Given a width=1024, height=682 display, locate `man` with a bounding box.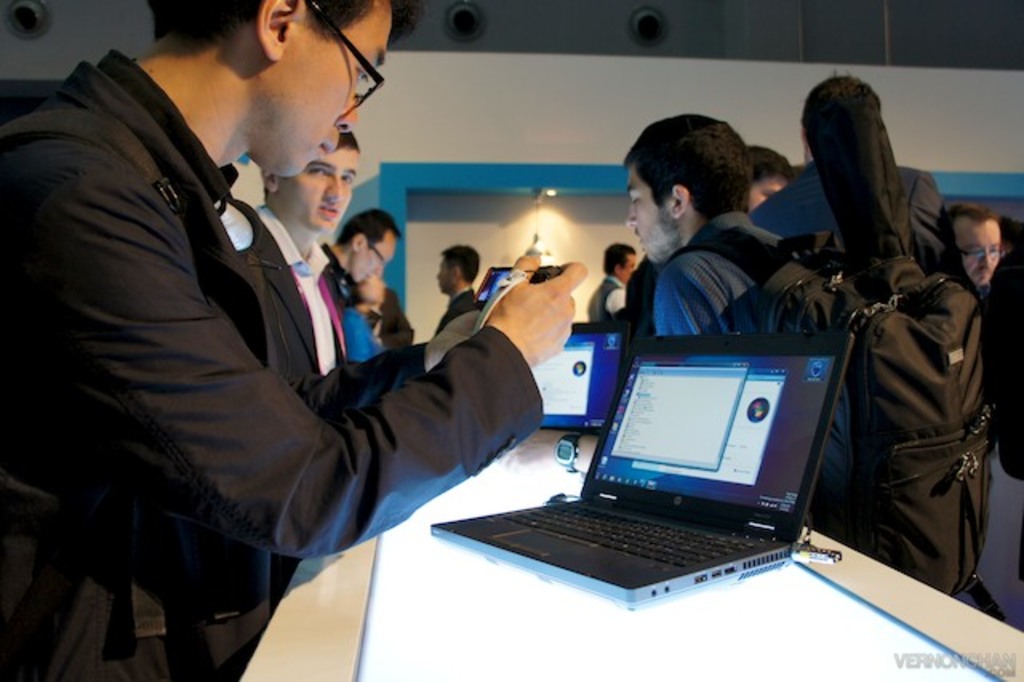
Located: <bbox>947, 202, 1013, 293</bbox>.
